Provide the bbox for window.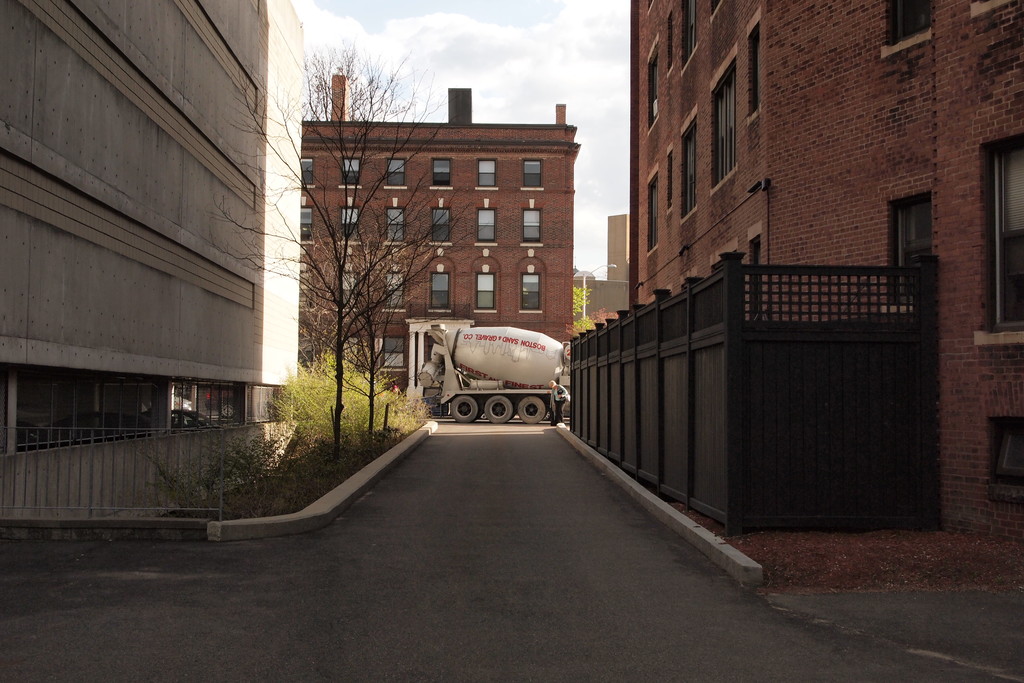
{"left": 681, "top": 0, "right": 702, "bottom": 67}.
